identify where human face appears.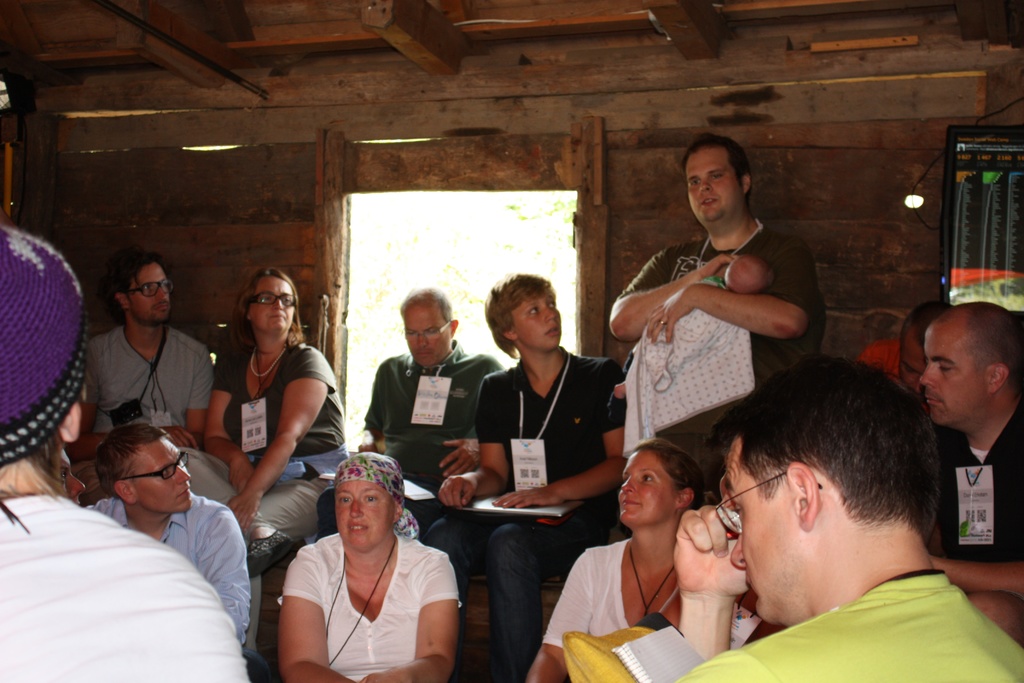
Appears at {"left": 897, "top": 317, "right": 922, "bottom": 399}.
